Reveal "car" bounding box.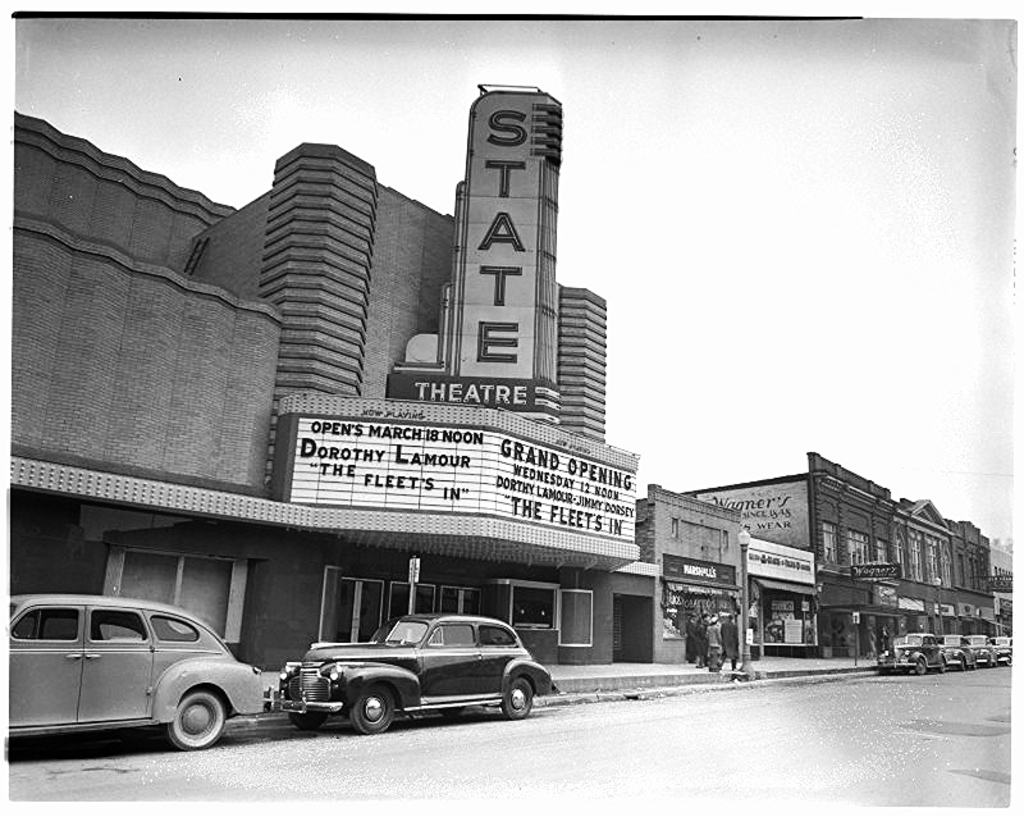
Revealed: crop(0, 593, 274, 749).
